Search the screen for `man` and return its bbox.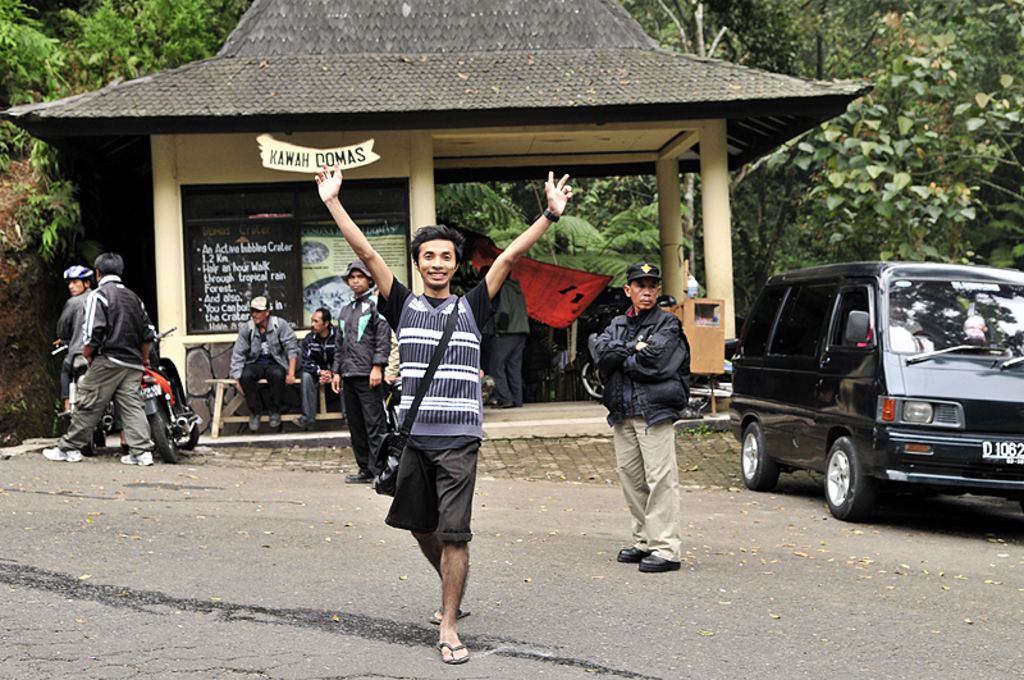
Found: bbox(50, 248, 180, 474).
